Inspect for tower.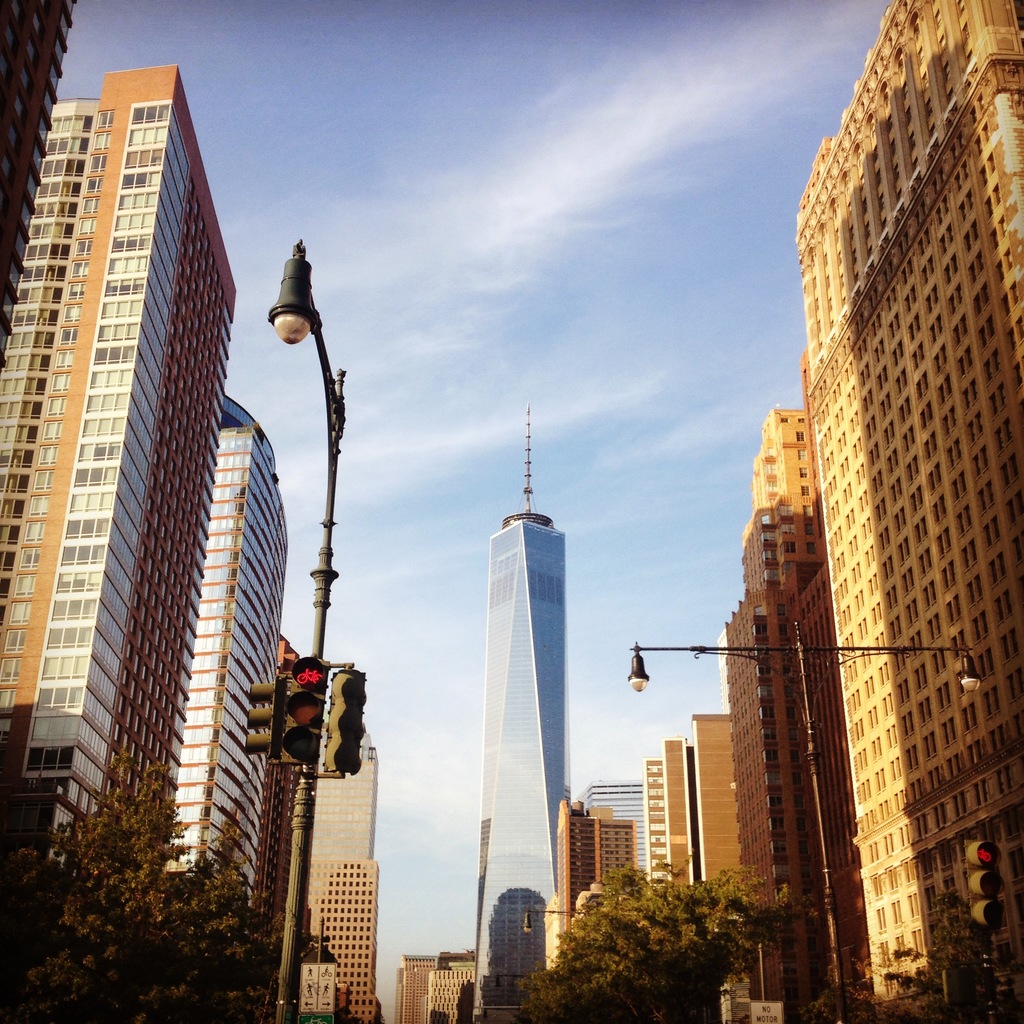
Inspection: [0, 59, 245, 932].
